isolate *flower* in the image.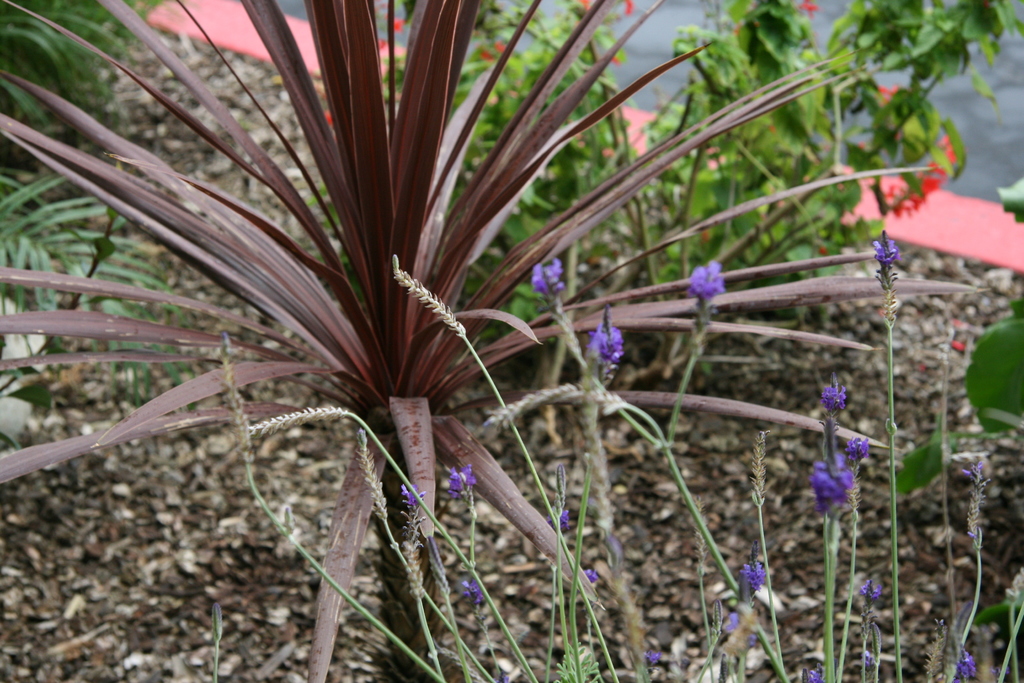
Isolated region: 877 81 905 101.
